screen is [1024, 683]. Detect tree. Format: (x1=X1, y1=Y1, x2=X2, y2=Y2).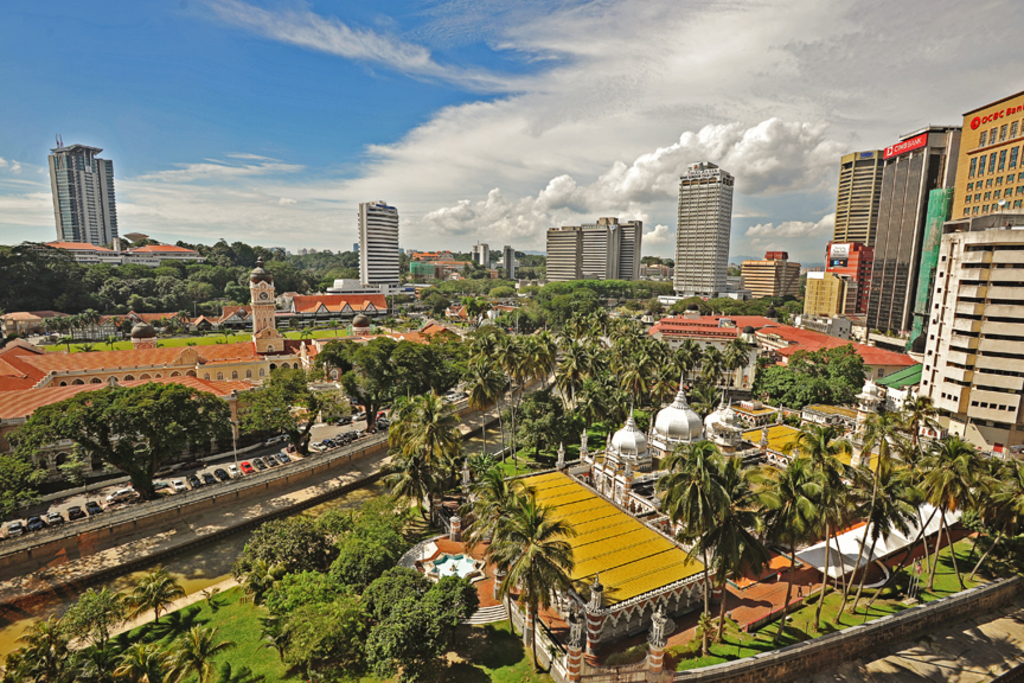
(x1=237, y1=360, x2=332, y2=455).
